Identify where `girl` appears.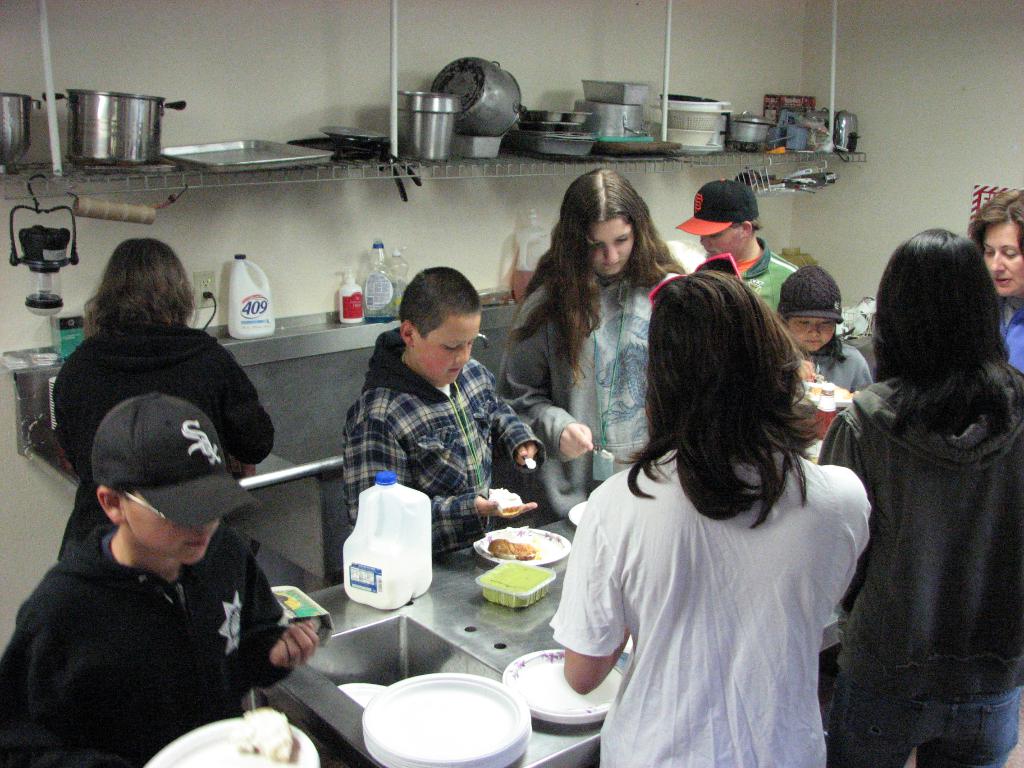
Appears at [left=499, top=156, right=688, bottom=513].
